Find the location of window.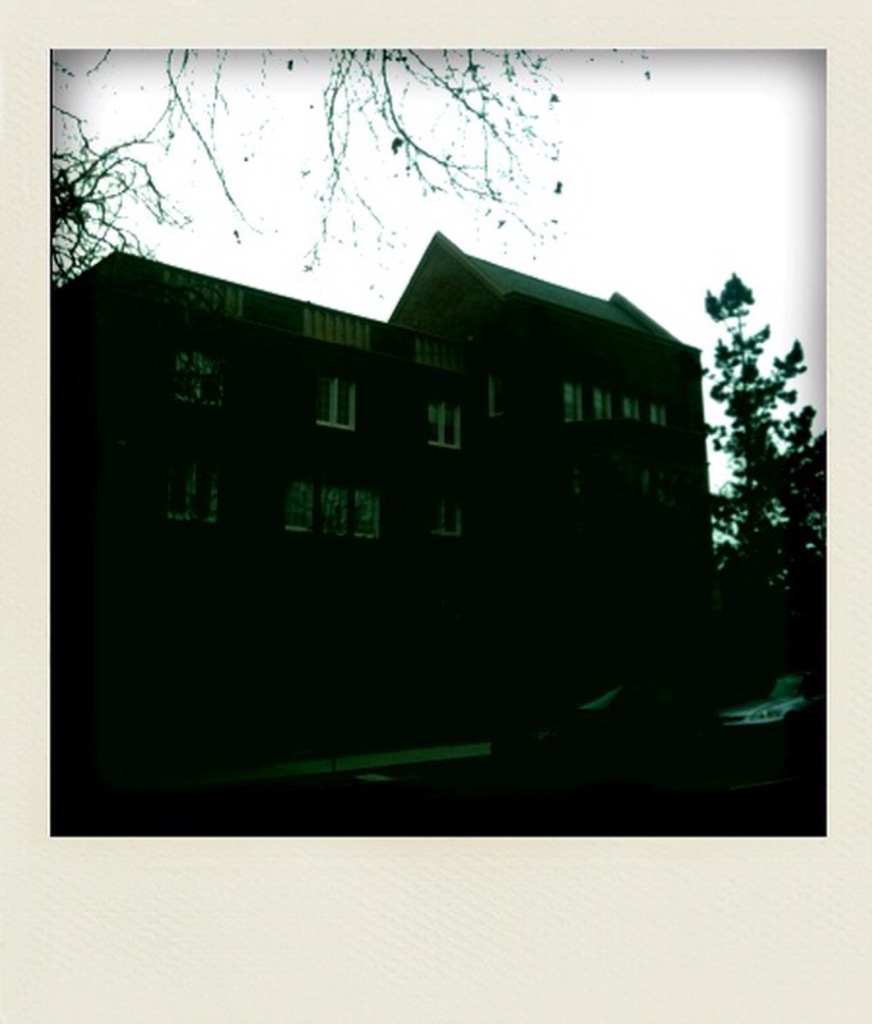
Location: crop(318, 374, 360, 430).
